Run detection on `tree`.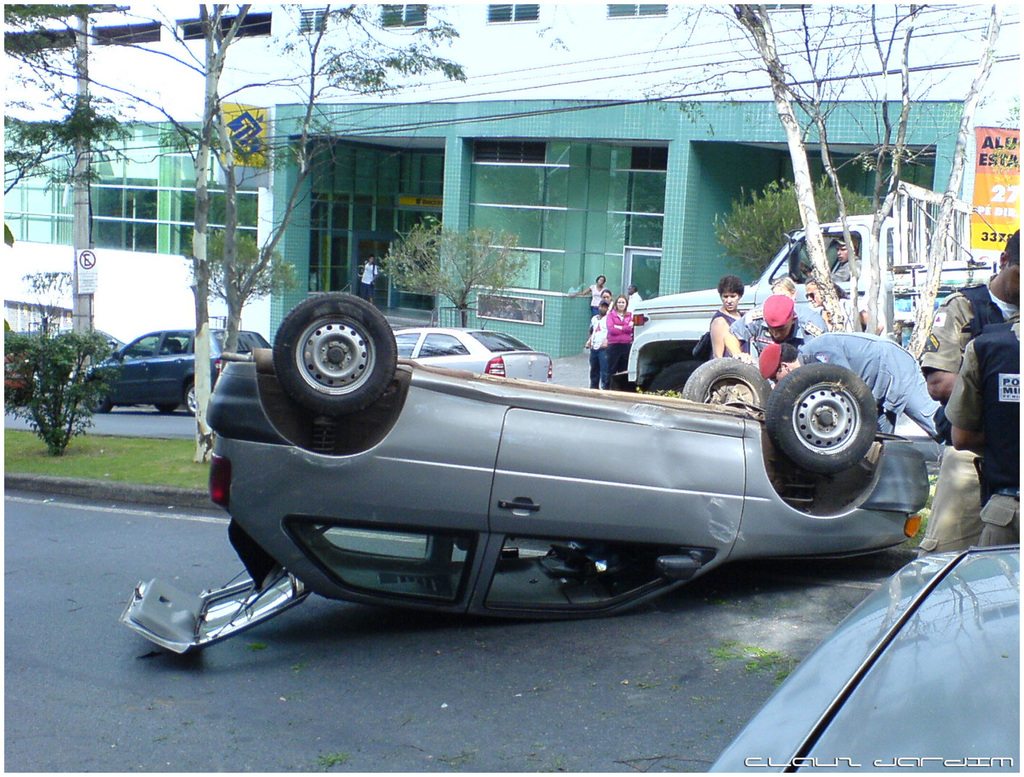
Result: 0/0/466/466.
